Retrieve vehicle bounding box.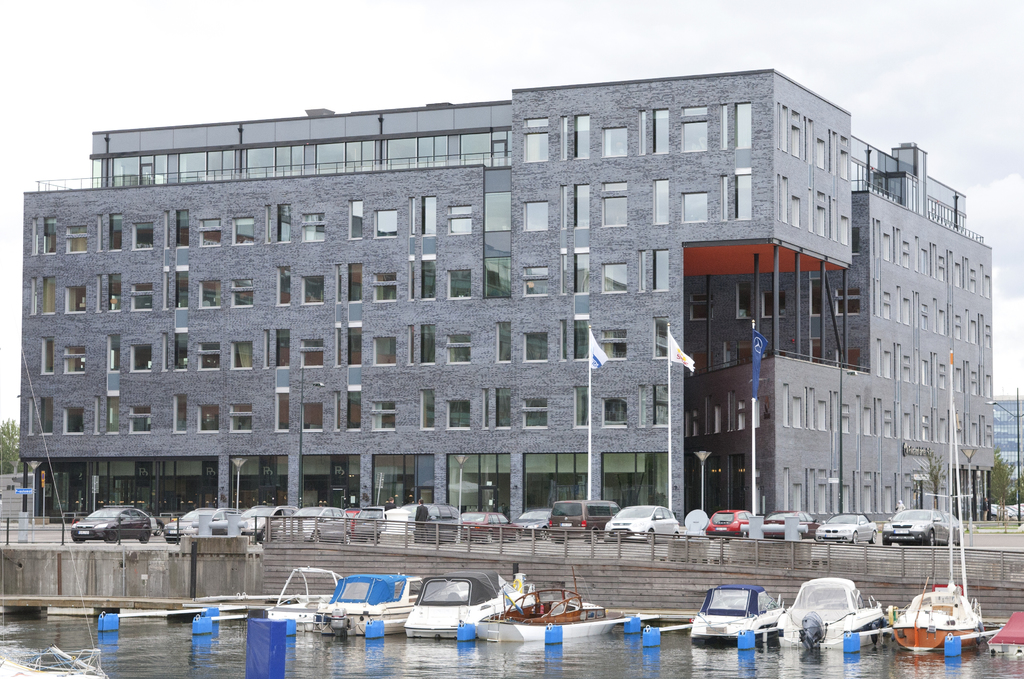
Bounding box: x1=758 y1=502 x2=816 y2=540.
